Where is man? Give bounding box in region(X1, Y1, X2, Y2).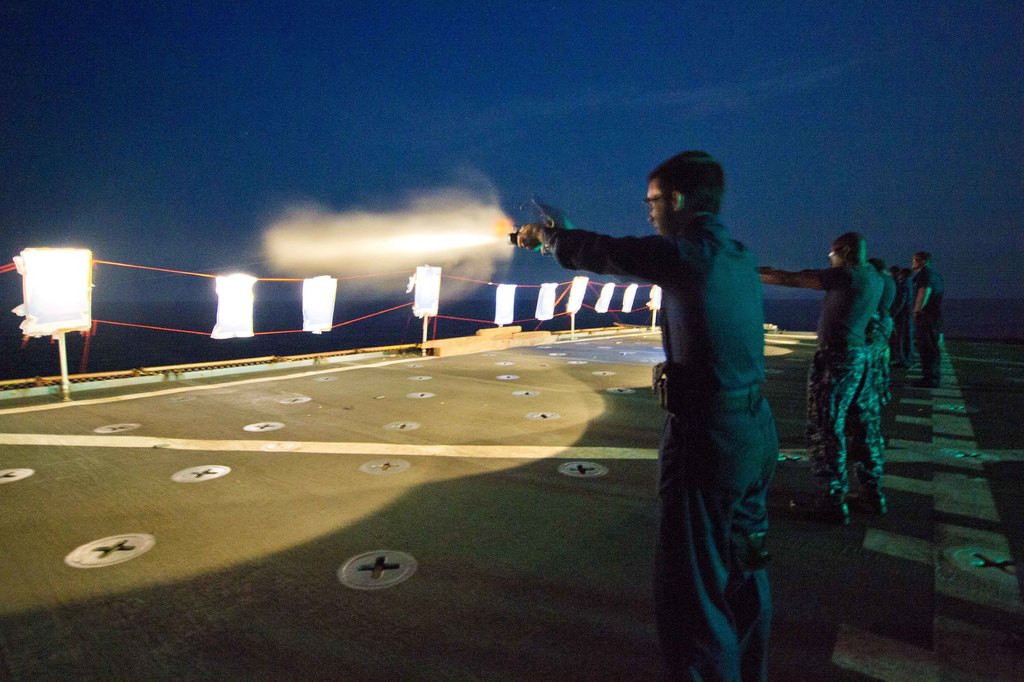
region(753, 230, 893, 545).
